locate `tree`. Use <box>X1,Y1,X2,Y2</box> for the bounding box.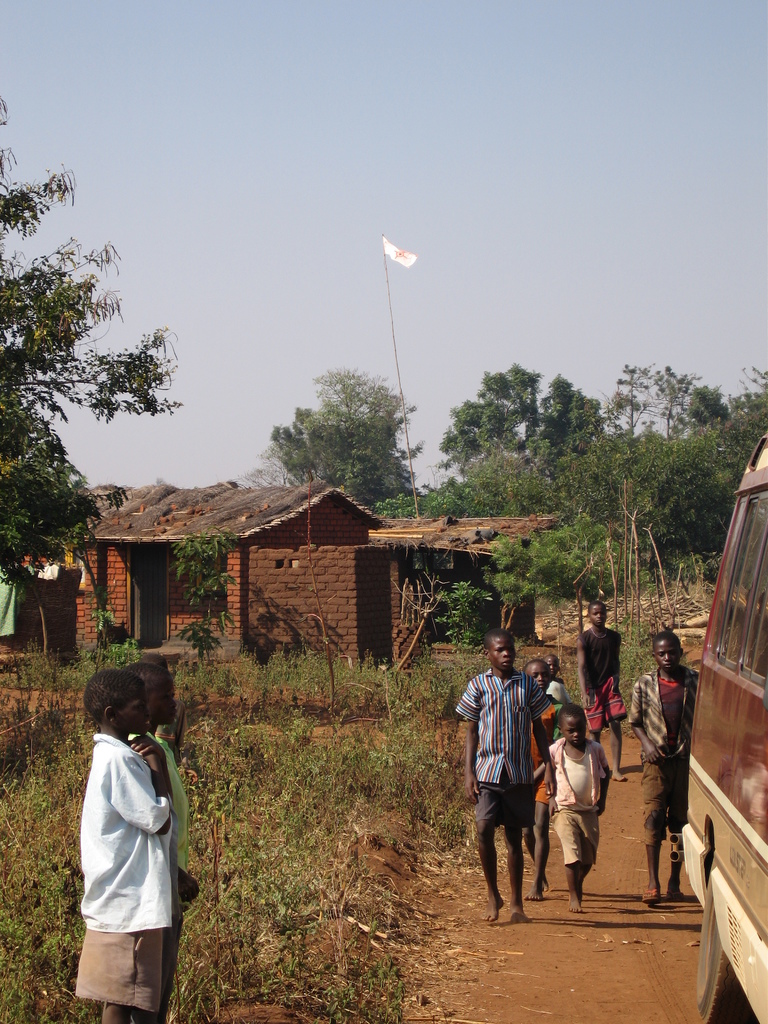
<box>478,499,639,623</box>.
